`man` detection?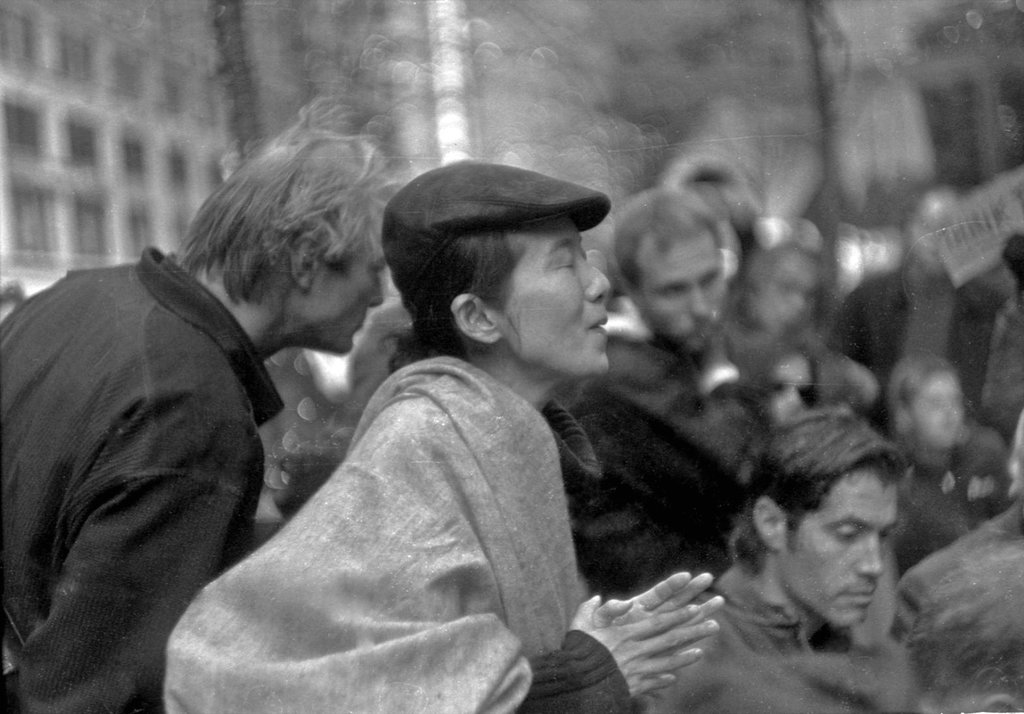
select_region(0, 110, 401, 713)
